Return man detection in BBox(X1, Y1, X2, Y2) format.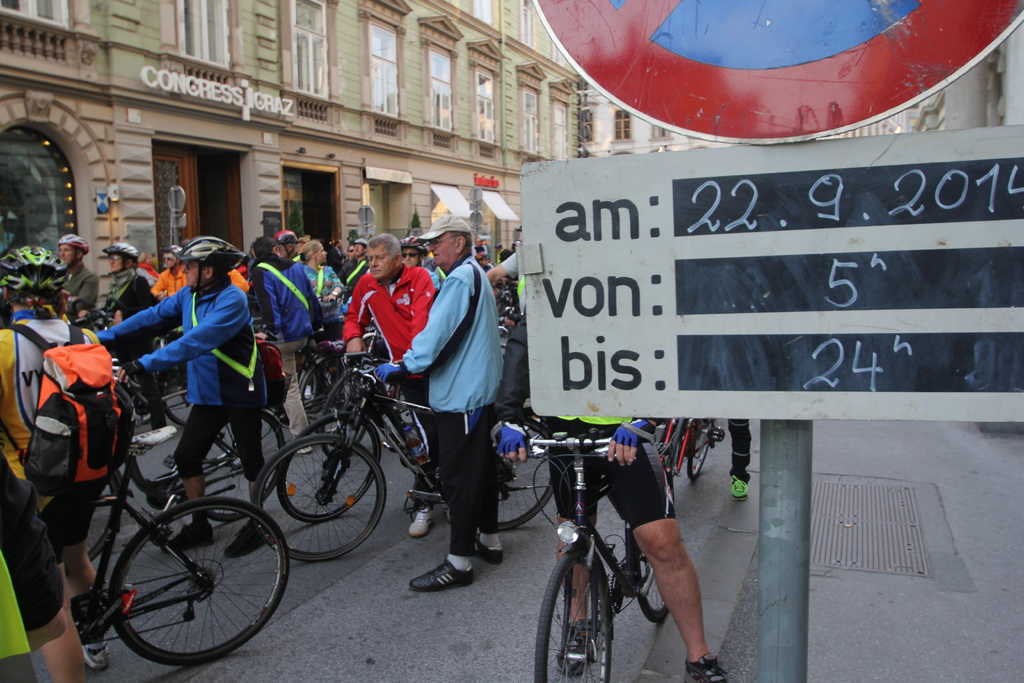
BBox(396, 208, 515, 595).
